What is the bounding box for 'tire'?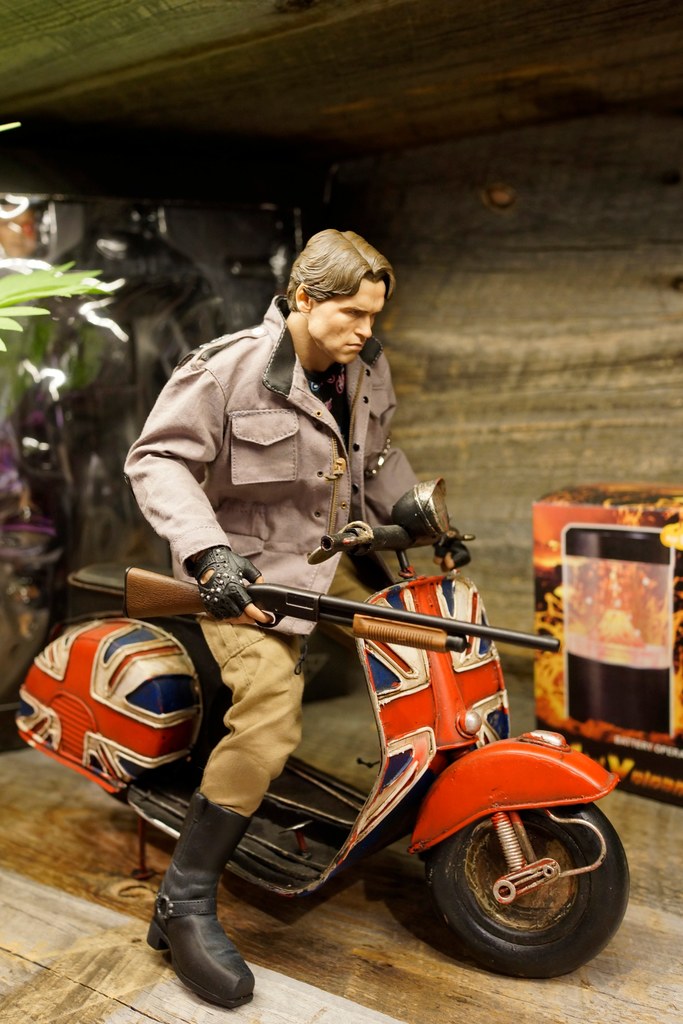
[x1=441, y1=788, x2=623, y2=973].
